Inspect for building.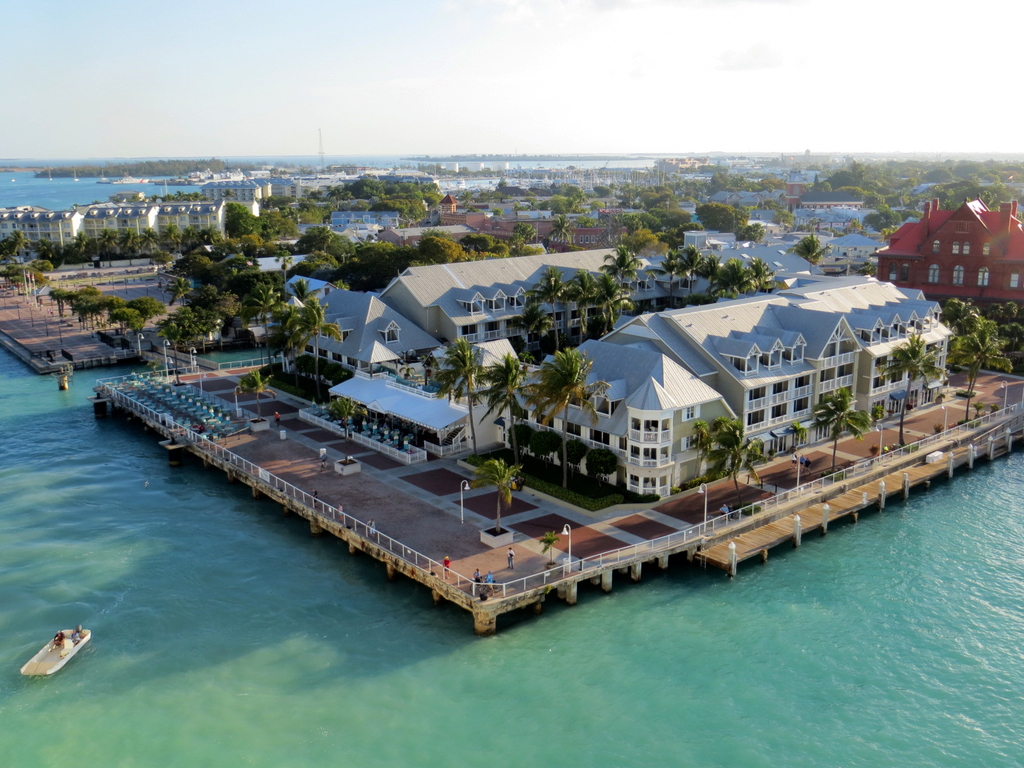
Inspection: Rect(285, 248, 952, 494).
